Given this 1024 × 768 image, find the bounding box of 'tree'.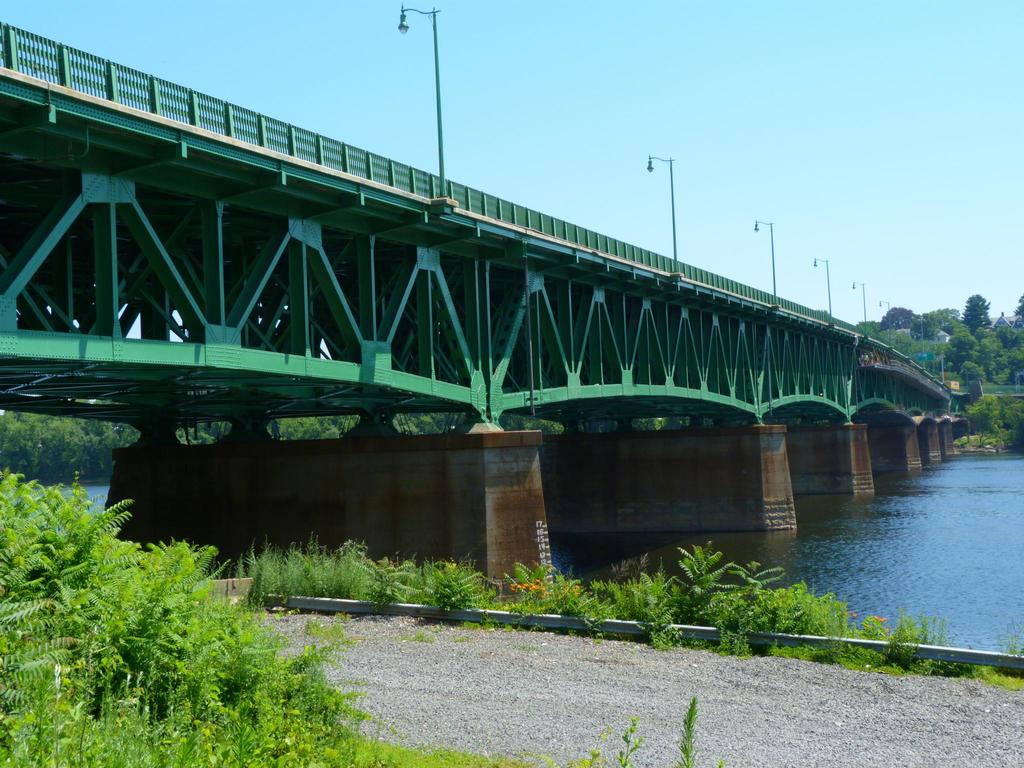
<box>255,403,374,446</box>.
